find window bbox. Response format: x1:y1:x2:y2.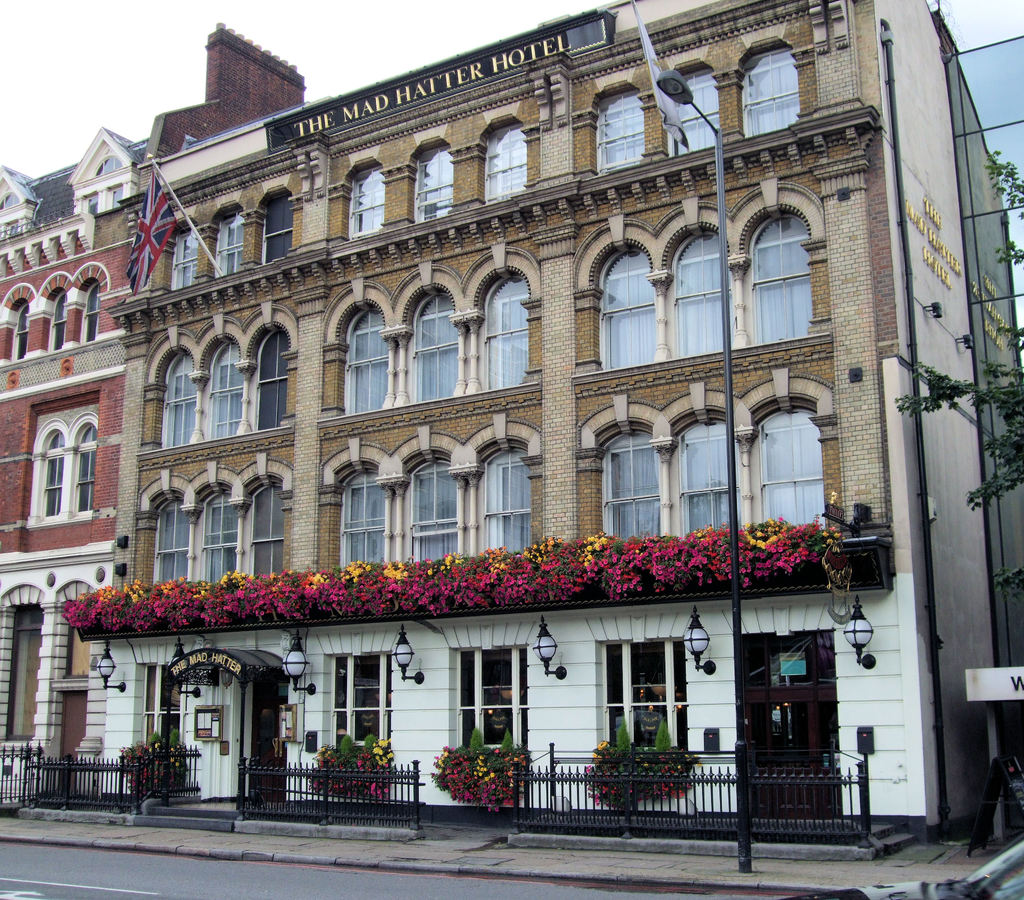
141:329:198:445.
